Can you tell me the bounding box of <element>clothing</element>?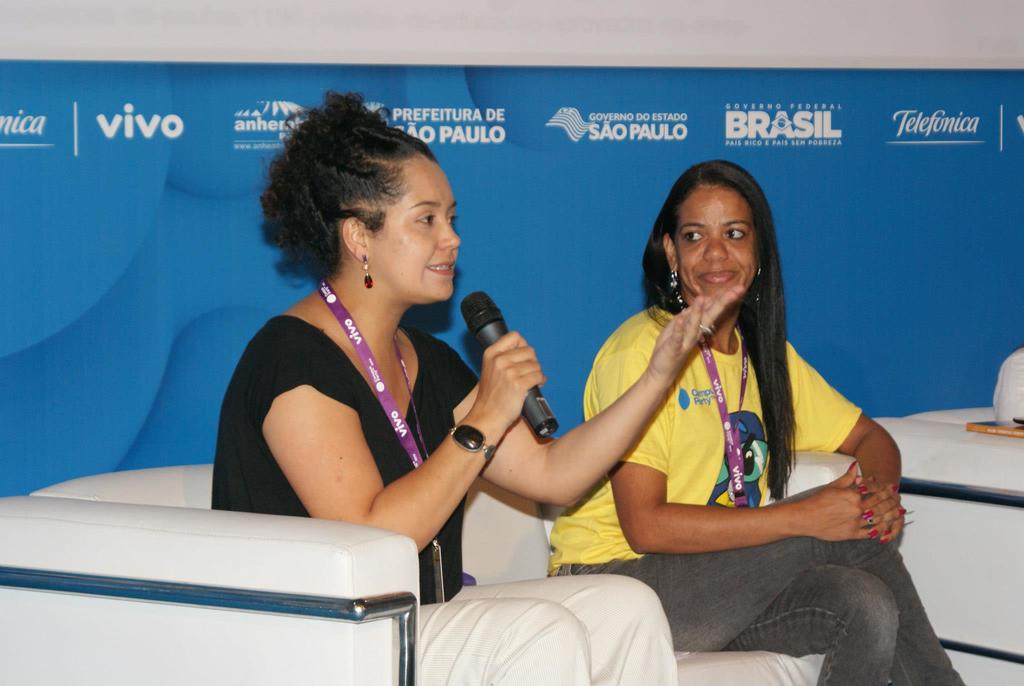
left=202, top=316, right=684, bottom=685.
